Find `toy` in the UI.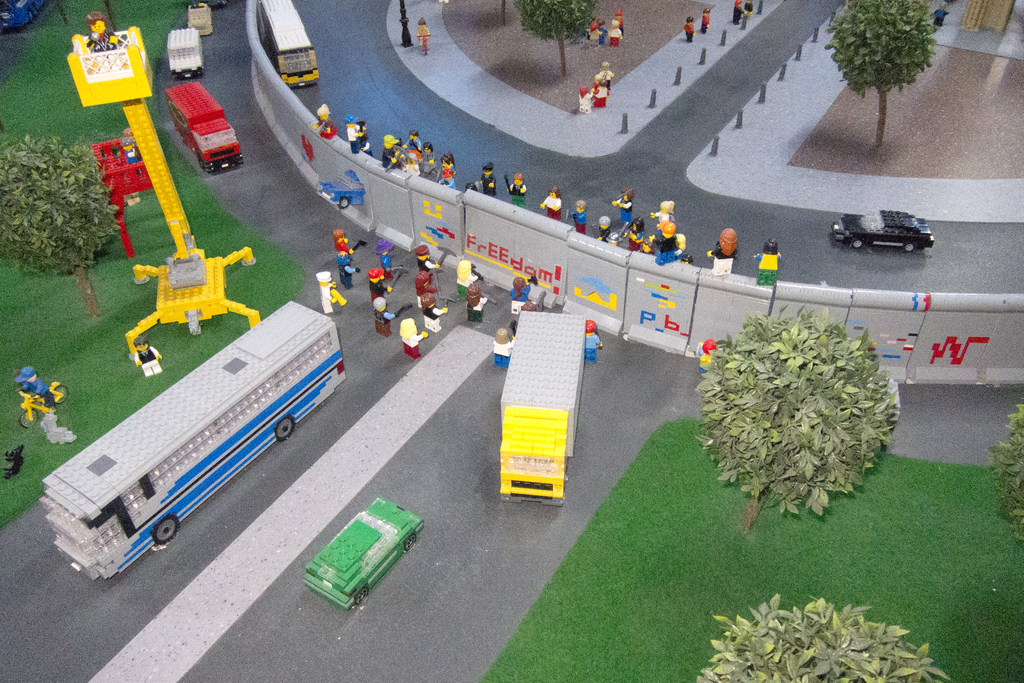
UI element at bbox=[336, 251, 358, 289].
